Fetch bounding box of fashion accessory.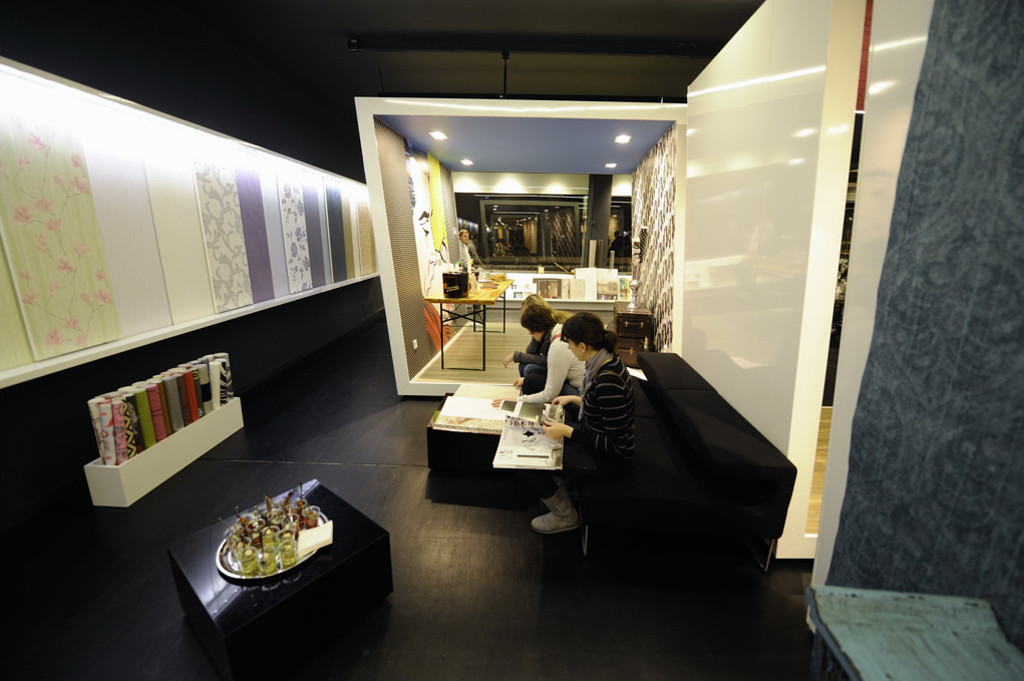
Bbox: select_region(544, 492, 566, 514).
